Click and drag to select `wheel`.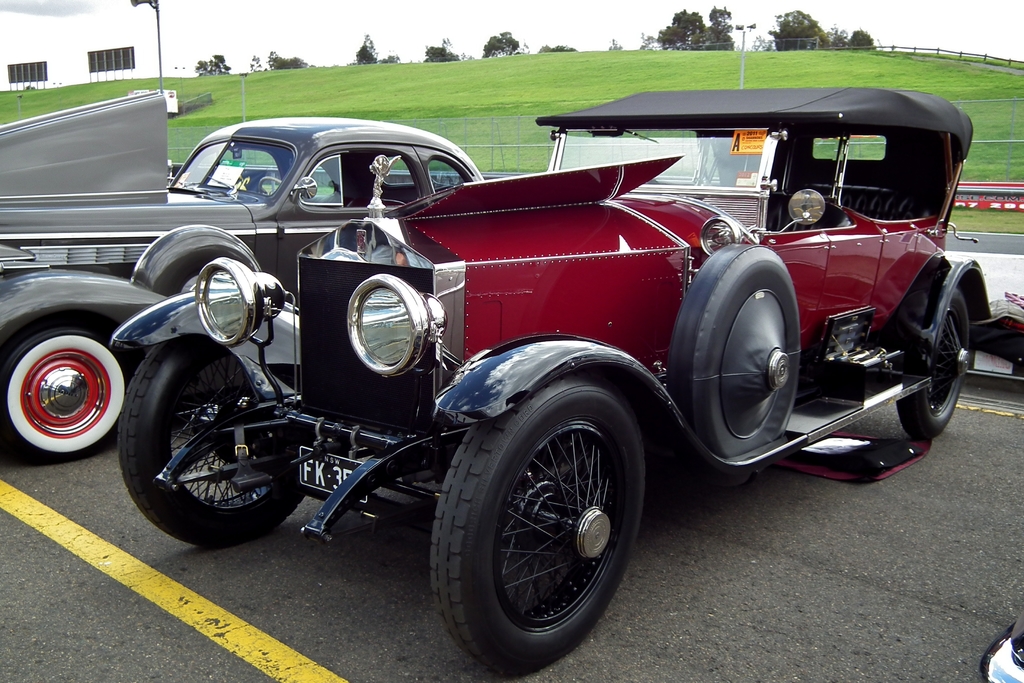
Selection: 661 247 804 488.
